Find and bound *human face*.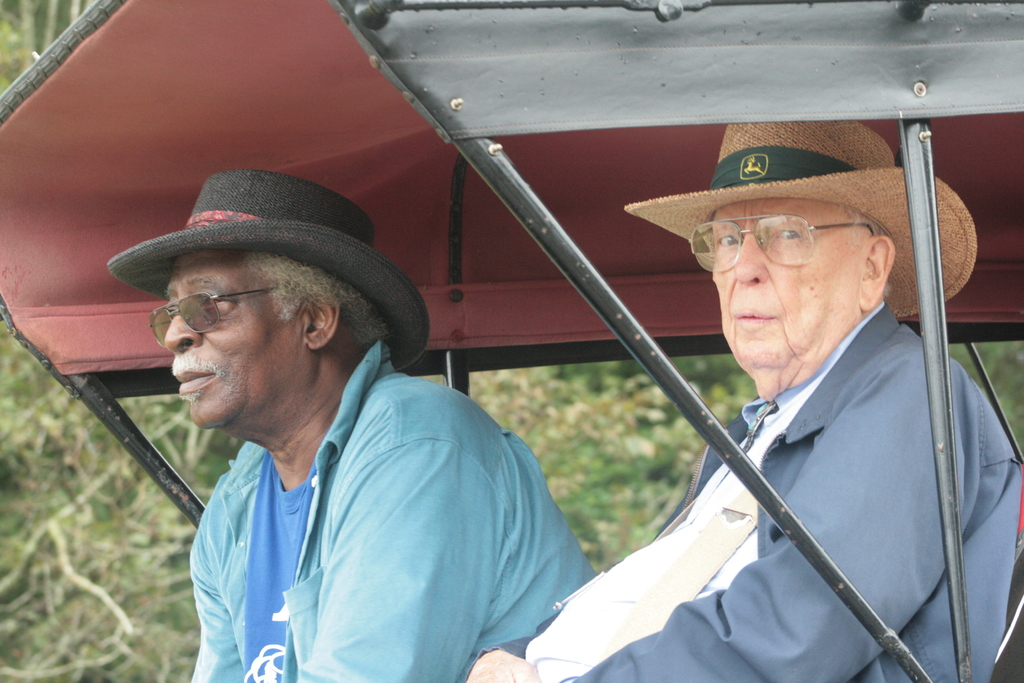
Bound: {"left": 159, "top": 256, "right": 315, "bottom": 425}.
